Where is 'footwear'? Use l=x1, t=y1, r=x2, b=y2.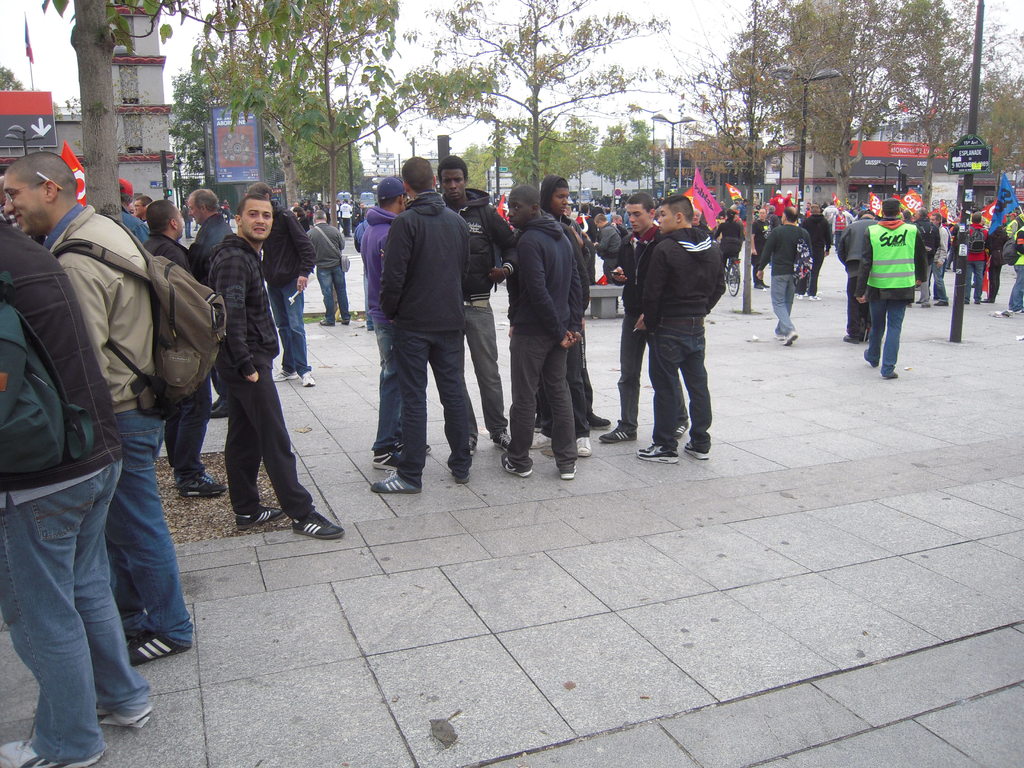
l=495, t=431, r=509, b=445.
